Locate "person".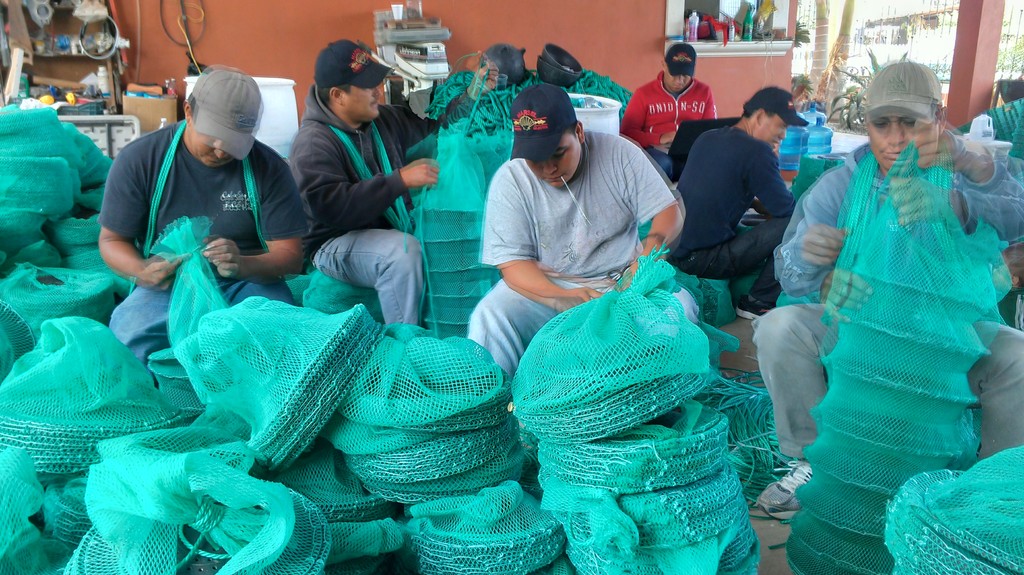
Bounding box: left=620, top=42, right=717, bottom=184.
